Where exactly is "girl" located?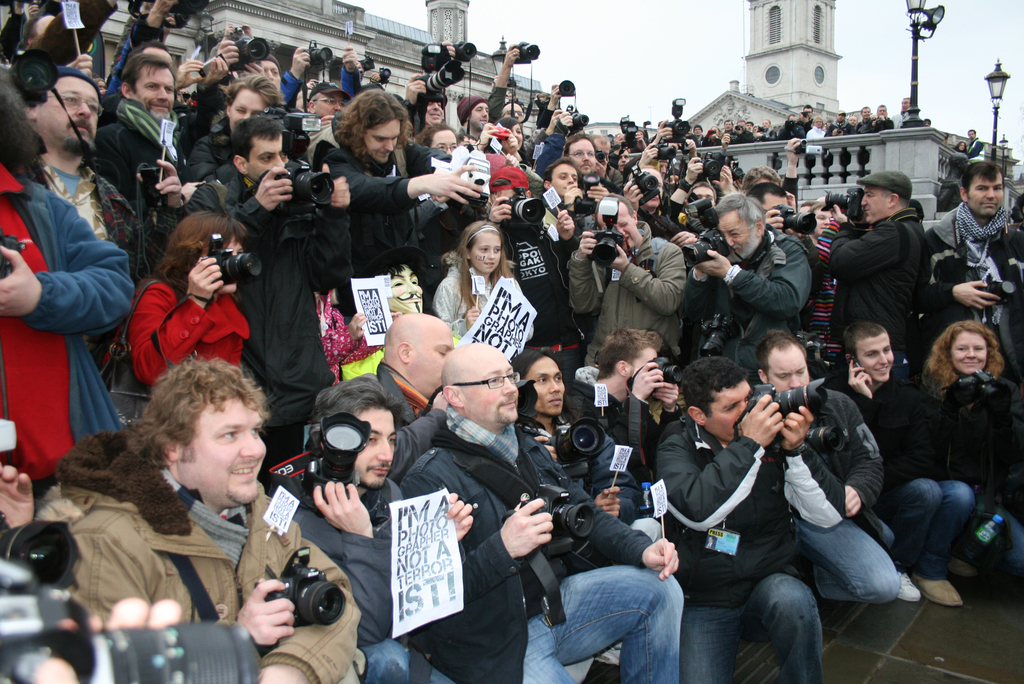
Its bounding box is 129, 212, 251, 392.
